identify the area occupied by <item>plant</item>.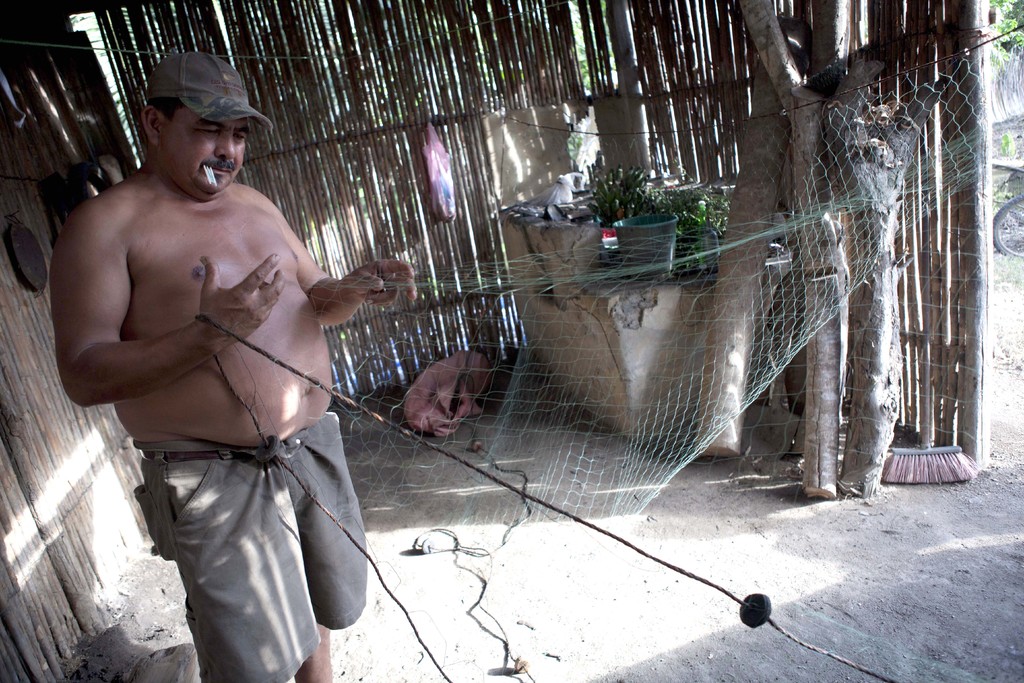
Area: select_region(587, 147, 651, 227).
